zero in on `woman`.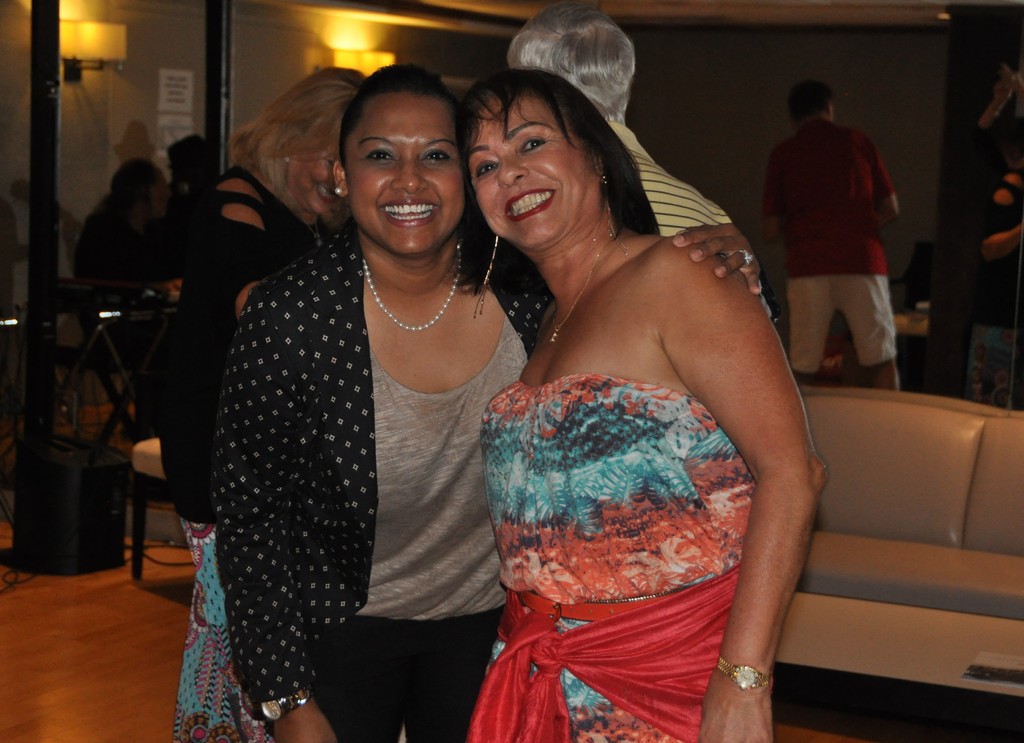
Zeroed in: [left=212, top=60, right=762, bottom=742].
